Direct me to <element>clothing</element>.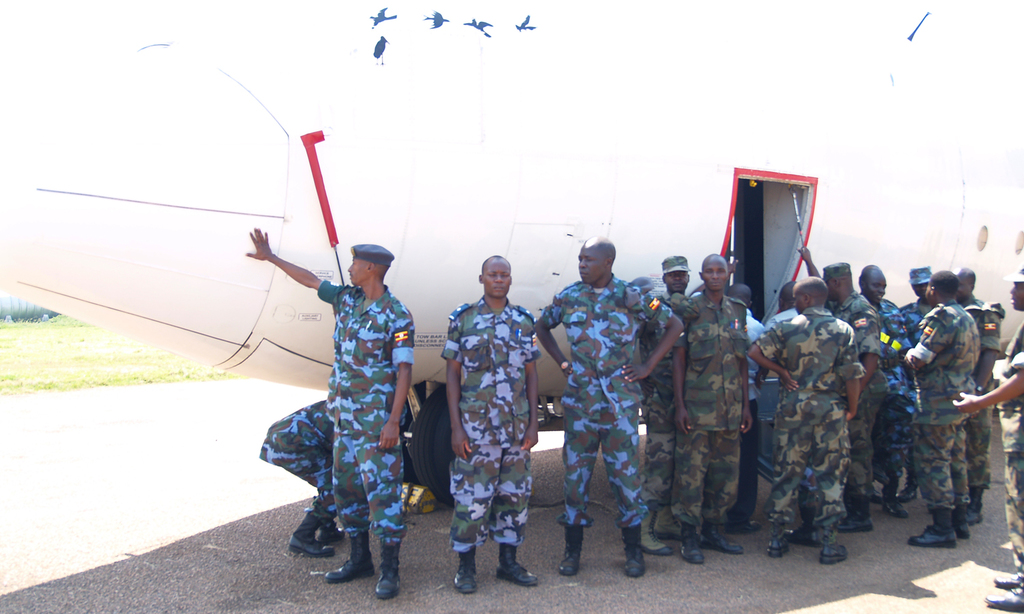
Direction: <region>762, 305, 799, 381</region>.
